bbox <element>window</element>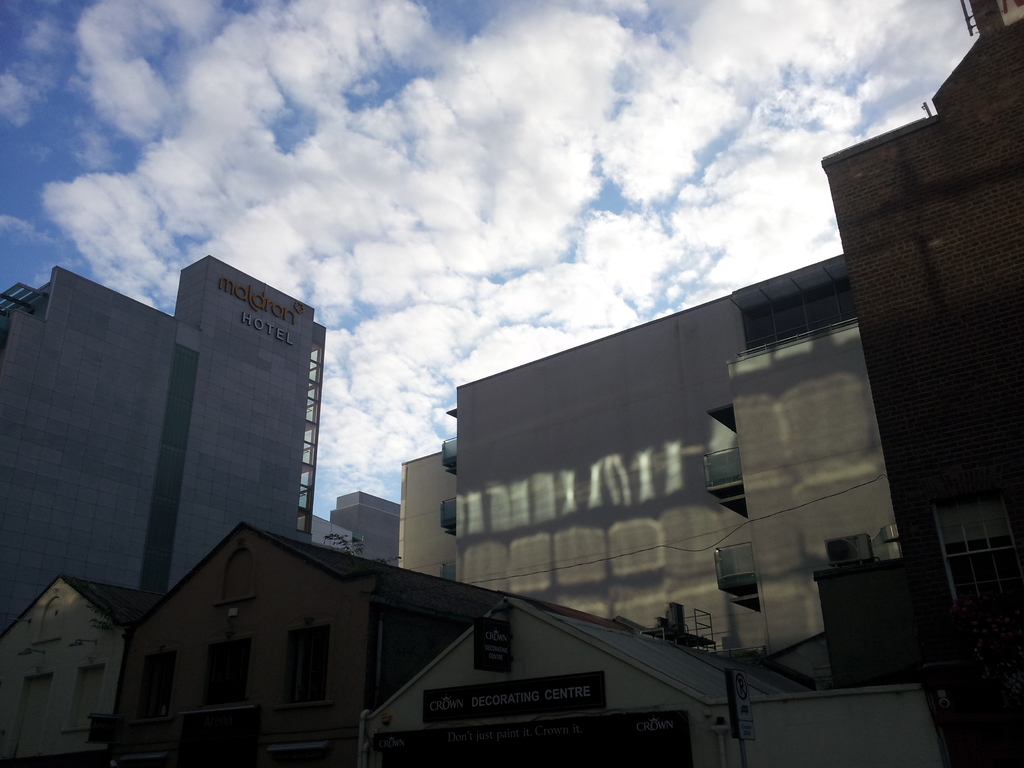
pyautogui.locateOnScreen(140, 651, 179, 716)
